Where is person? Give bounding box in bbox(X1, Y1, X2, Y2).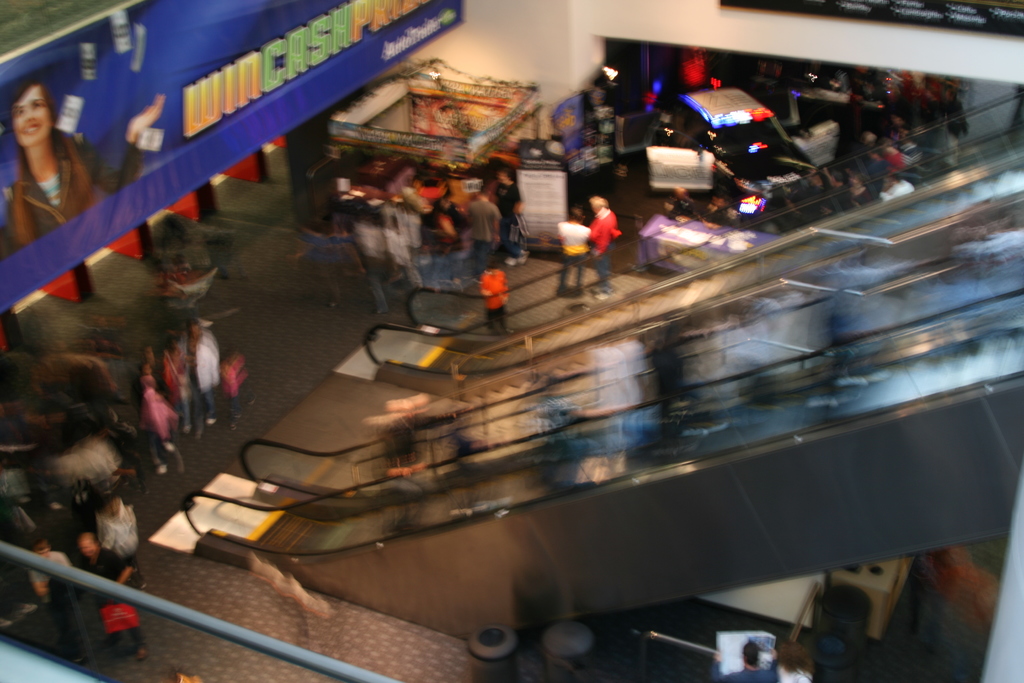
bbox(569, 181, 630, 277).
